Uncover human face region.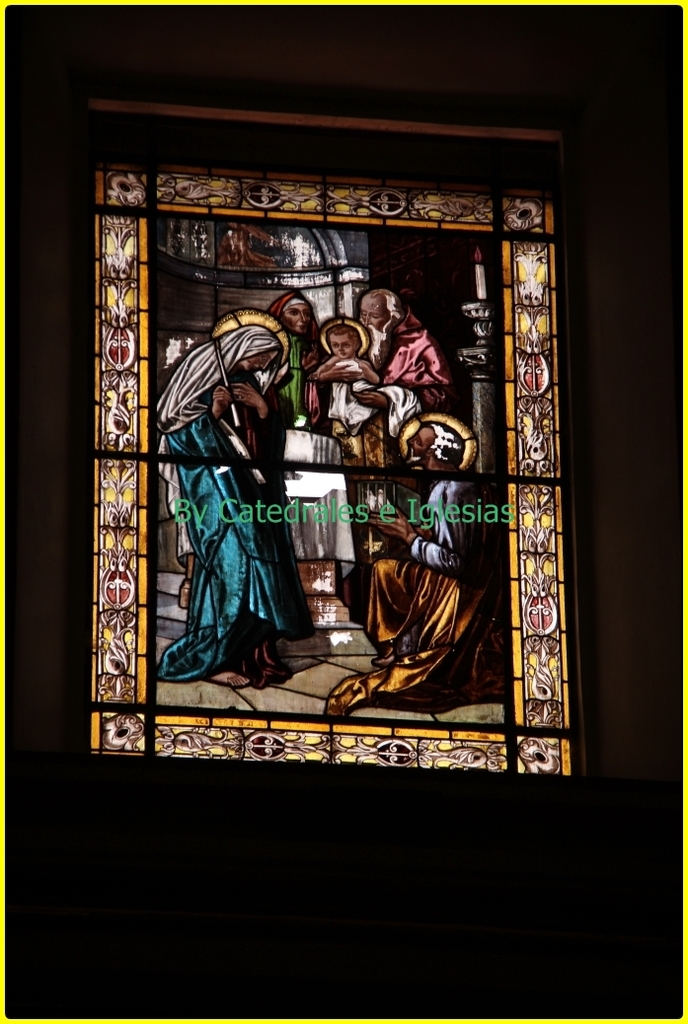
Uncovered: [409,429,433,465].
